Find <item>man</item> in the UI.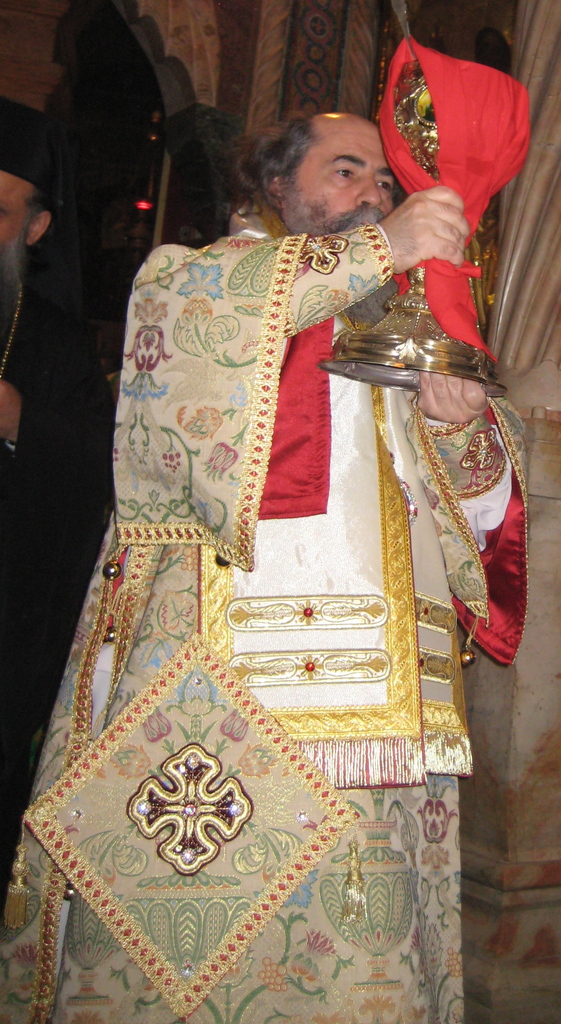
UI element at region(0, 95, 85, 918).
